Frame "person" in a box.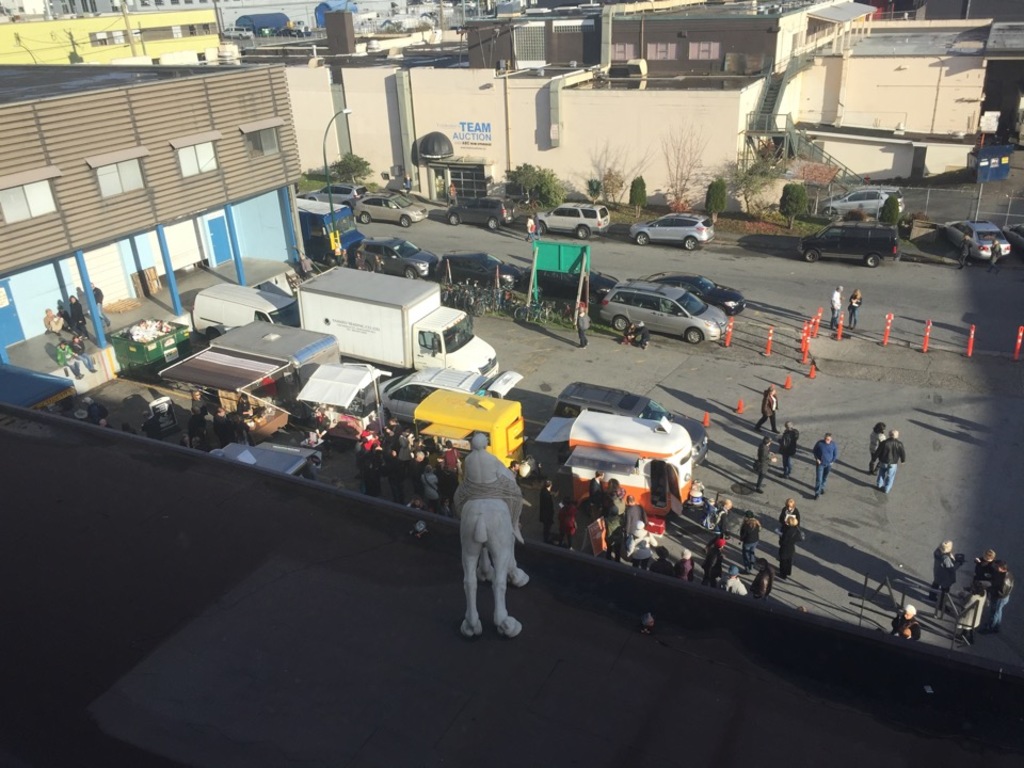
x1=585, y1=470, x2=603, y2=516.
